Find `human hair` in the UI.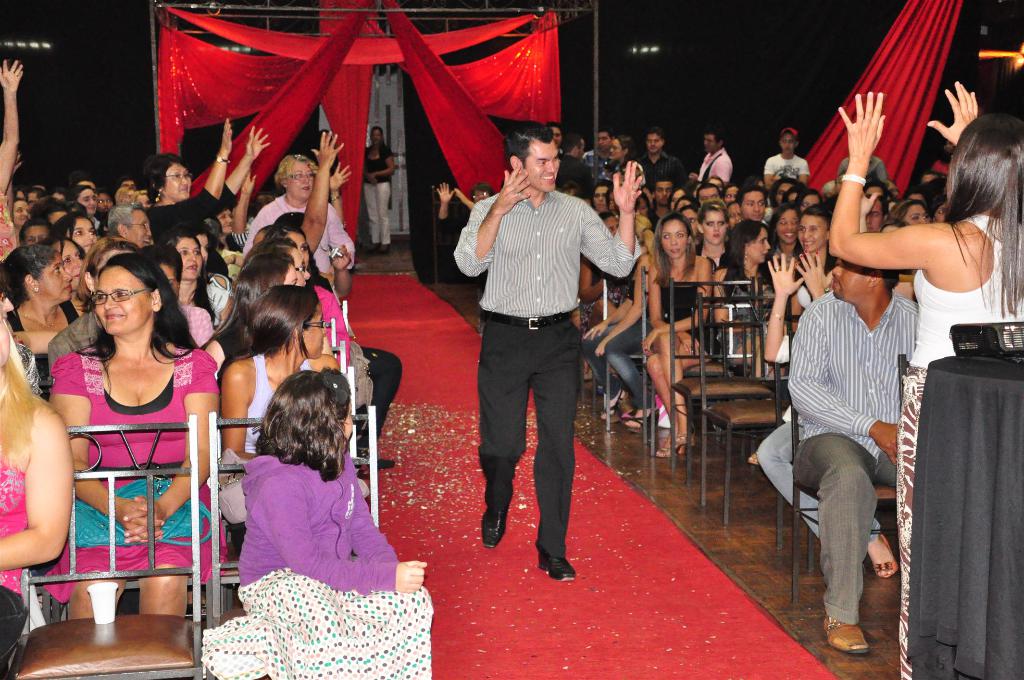
UI element at bbox=[70, 186, 92, 203].
